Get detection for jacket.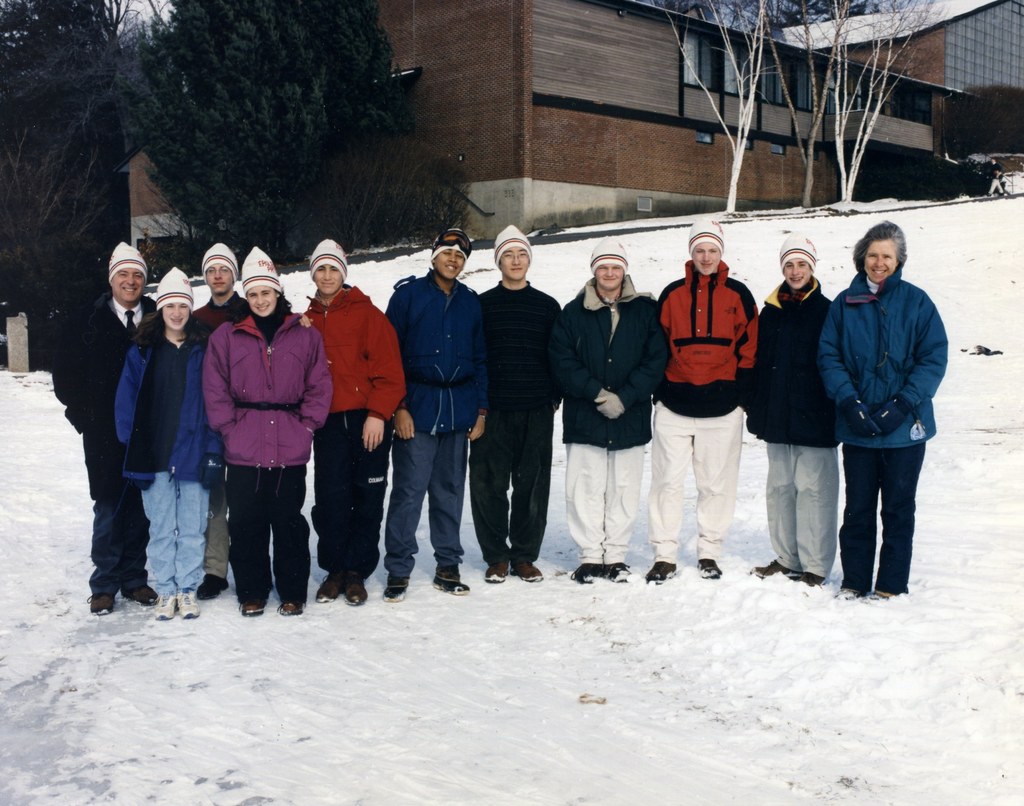
Detection: 203/310/337/467.
